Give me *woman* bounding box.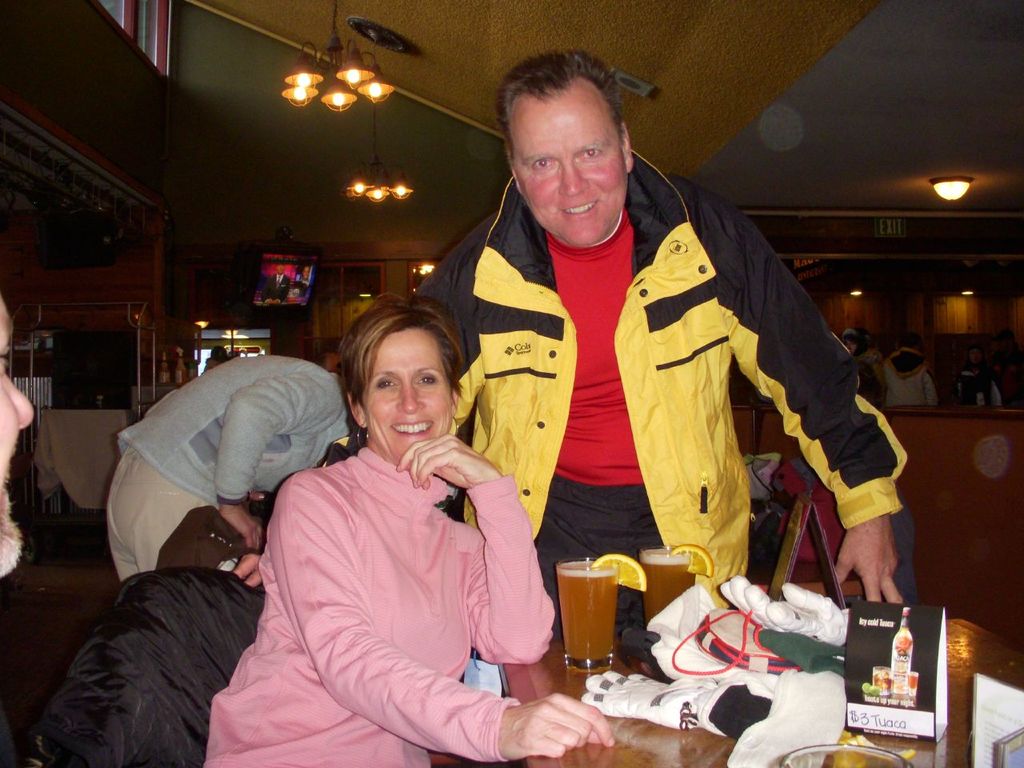
[216,281,549,767].
